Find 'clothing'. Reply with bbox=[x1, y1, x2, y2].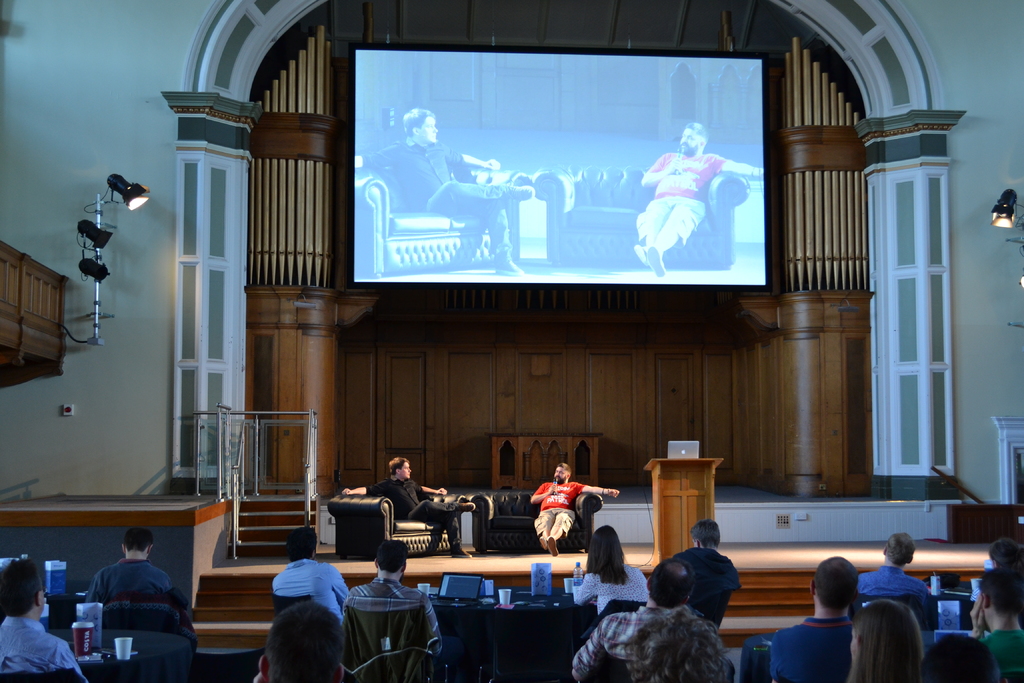
bbox=[574, 606, 702, 680].
